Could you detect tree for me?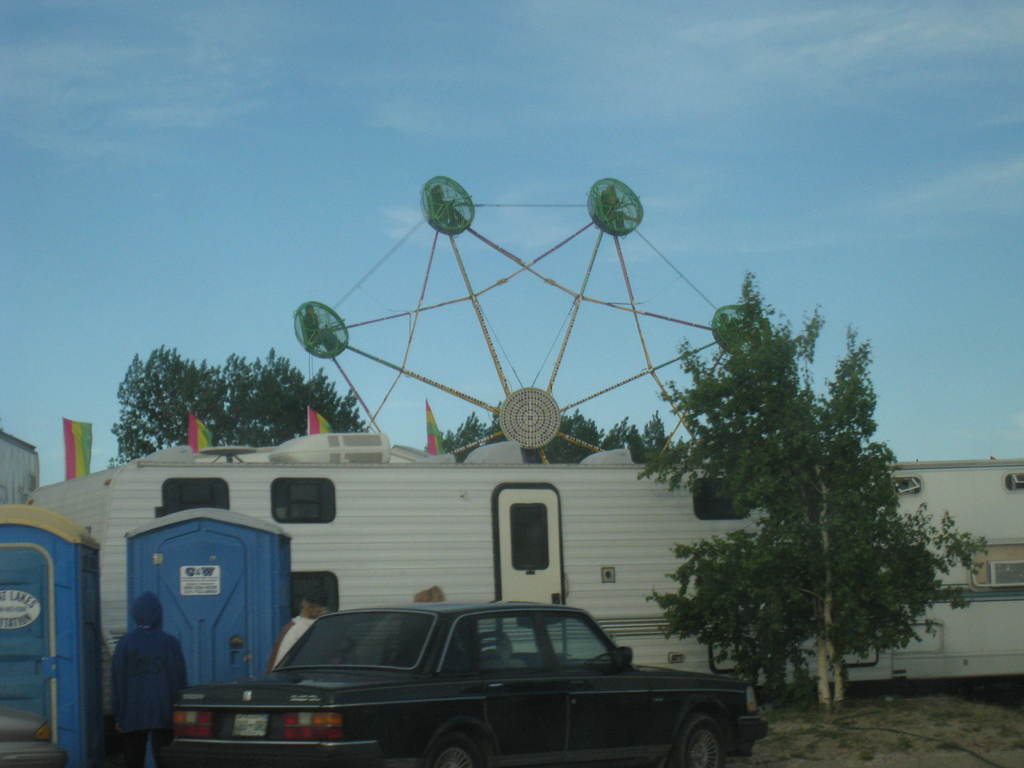
Detection result: [106,333,370,471].
